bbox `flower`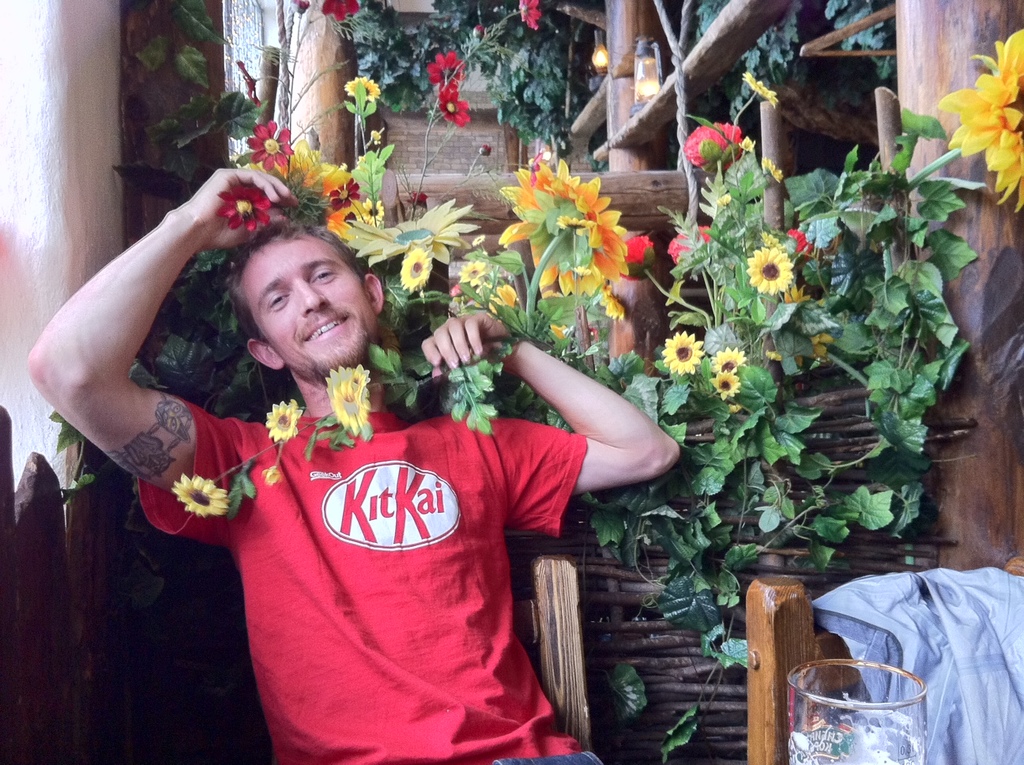
[668,224,723,268]
